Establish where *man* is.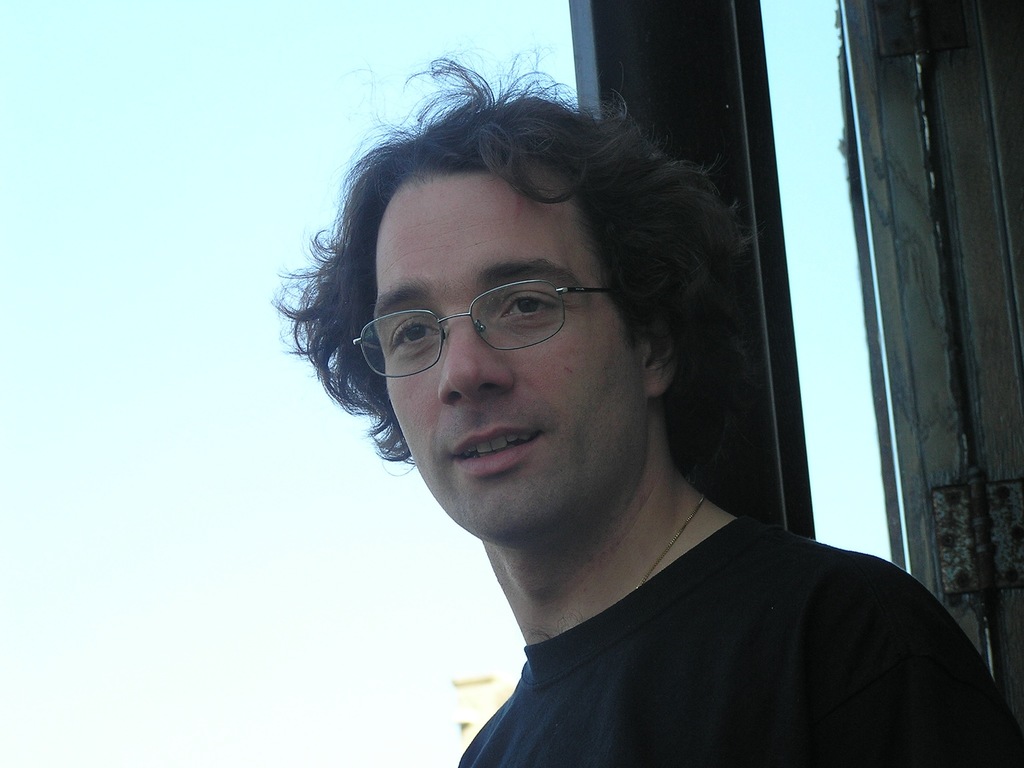
Established at {"left": 234, "top": 99, "right": 1004, "bottom": 755}.
